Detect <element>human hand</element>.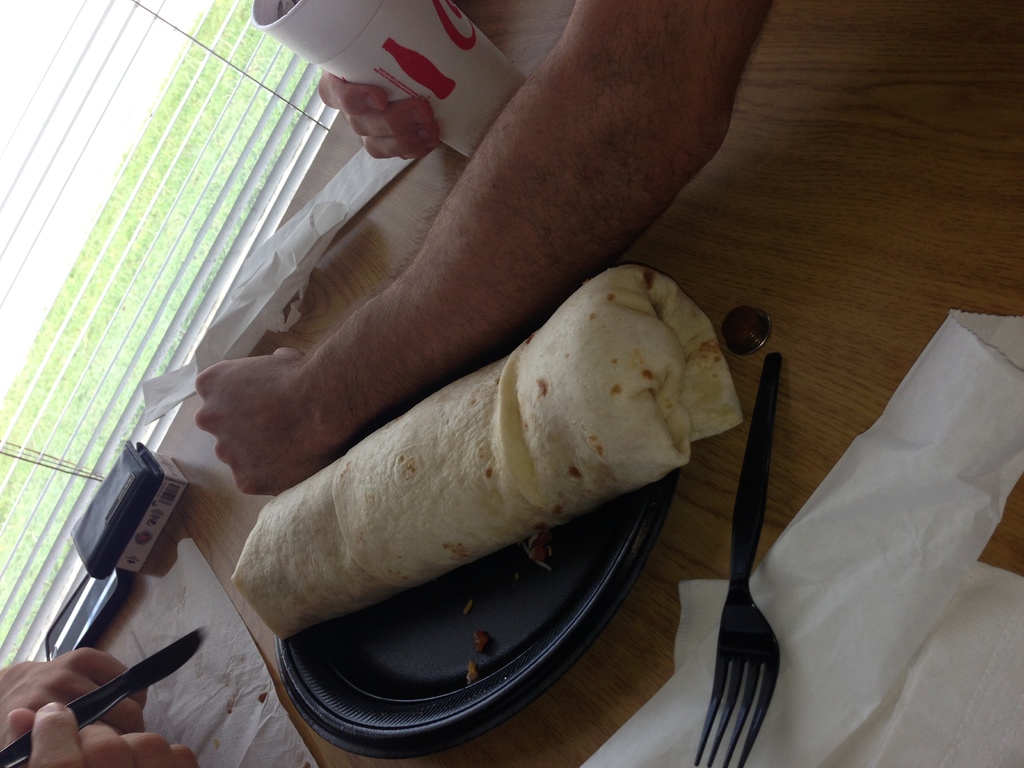
Detected at detection(298, 38, 465, 167).
